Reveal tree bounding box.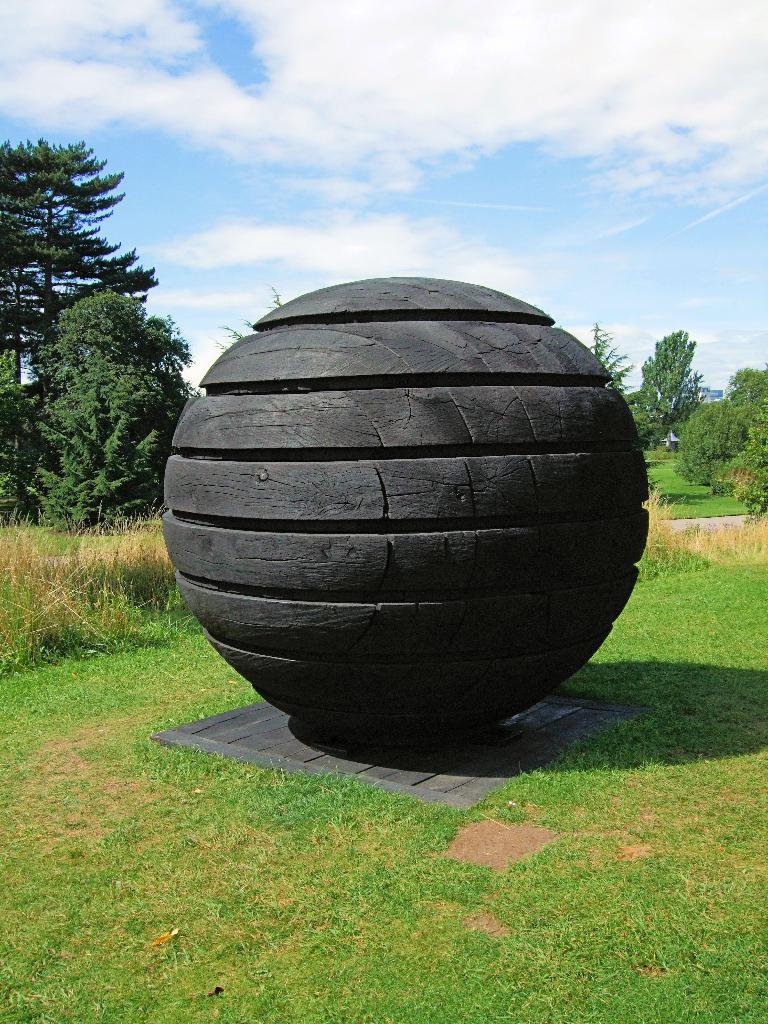
Revealed: 632,333,705,447.
